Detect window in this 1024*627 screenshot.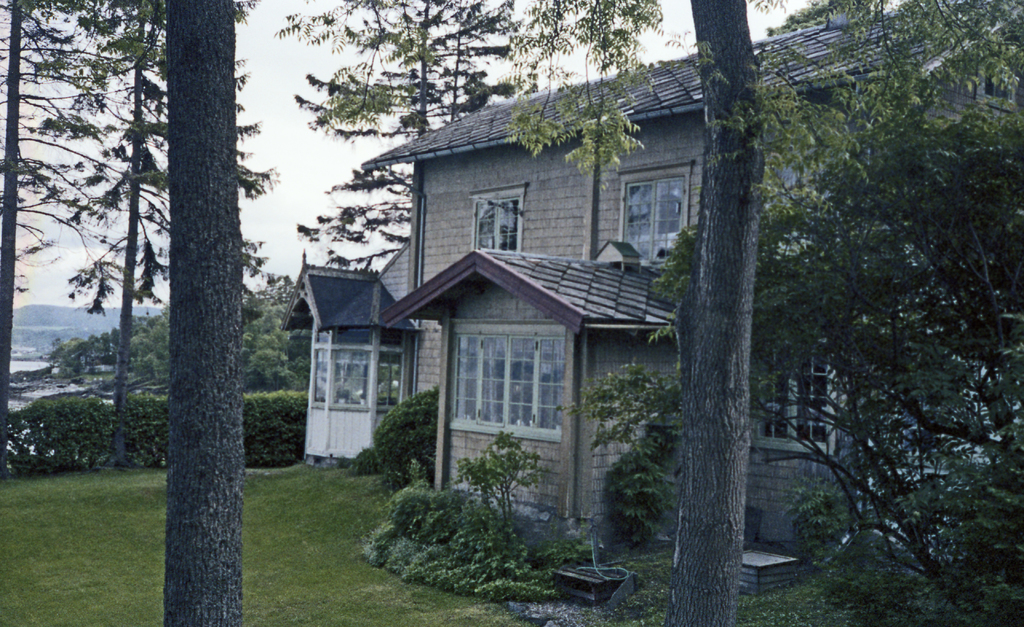
Detection: bbox=[732, 318, 837, 464].
